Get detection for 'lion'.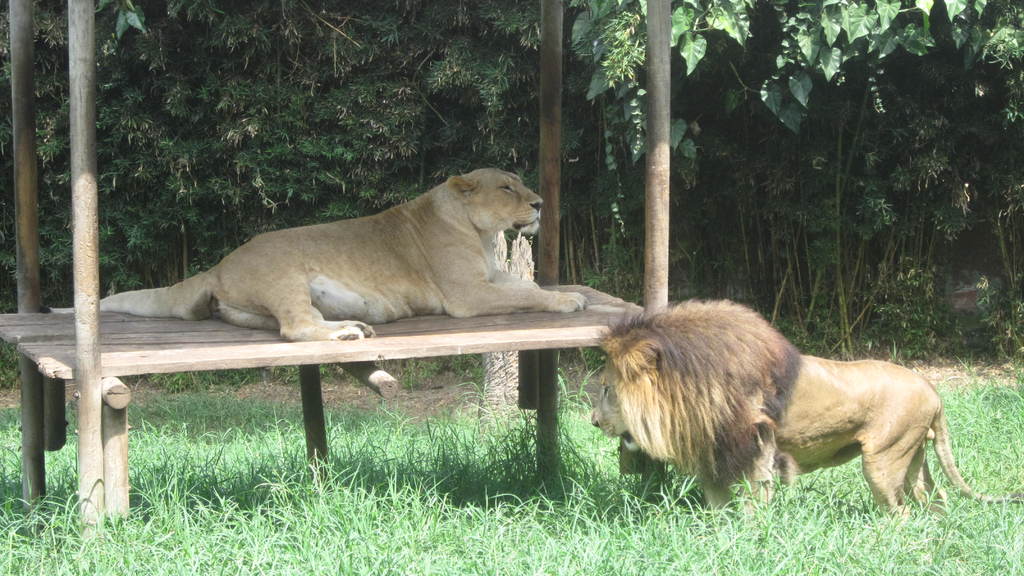
Detection: <box>92,168,589,339</box>.
